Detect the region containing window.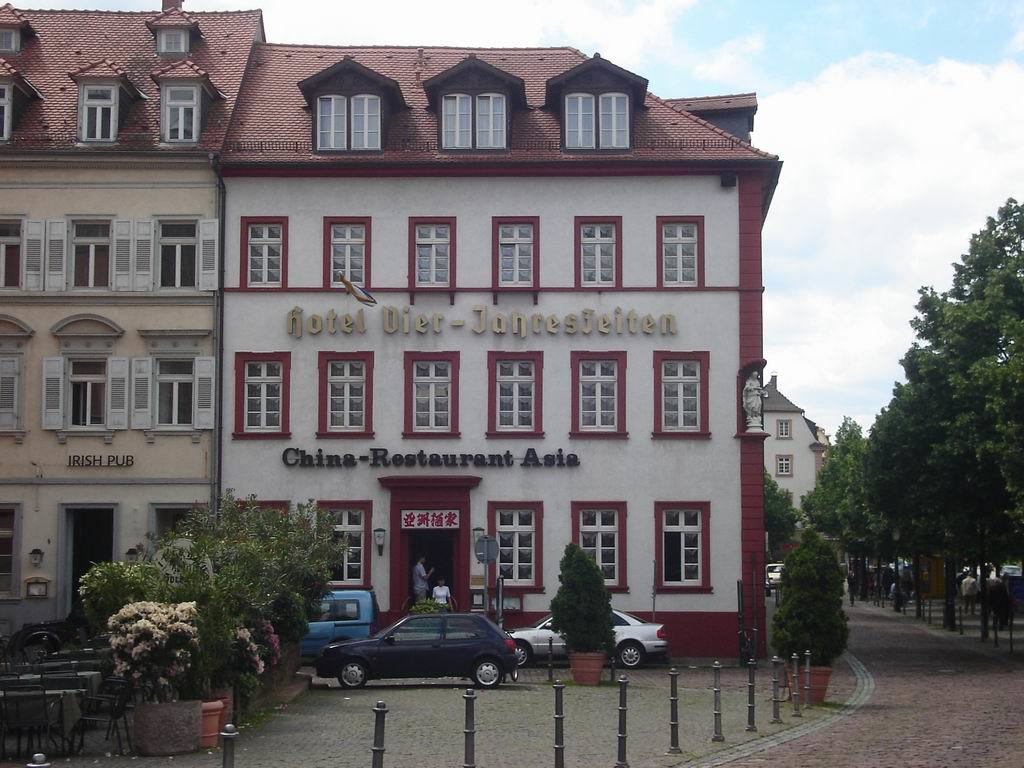
bbox(78, 73, 123, 143).
